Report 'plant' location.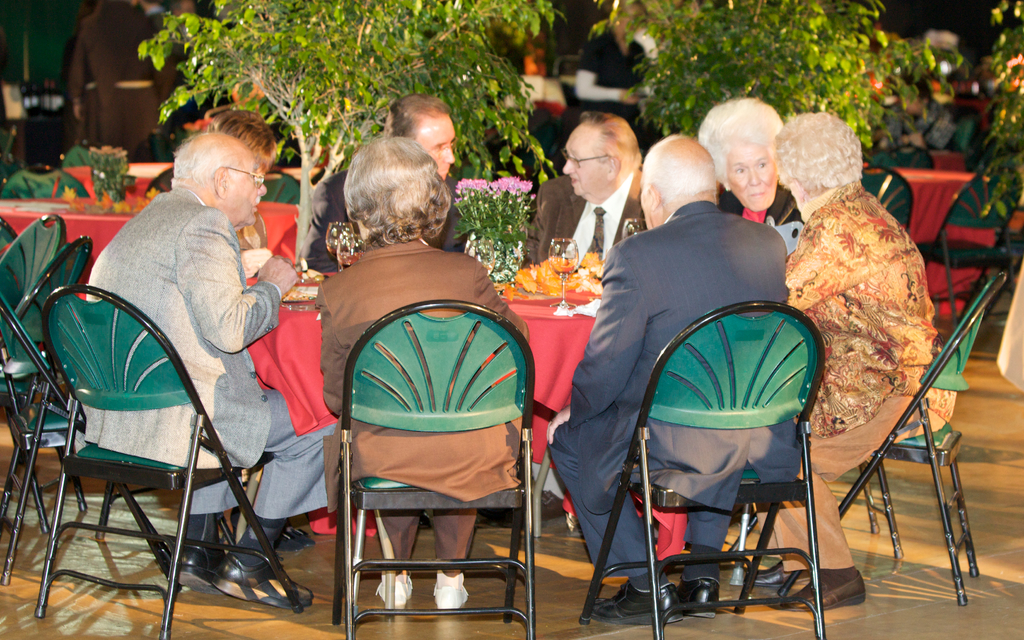
Report: l=464, t=163, r=529, b=266.
